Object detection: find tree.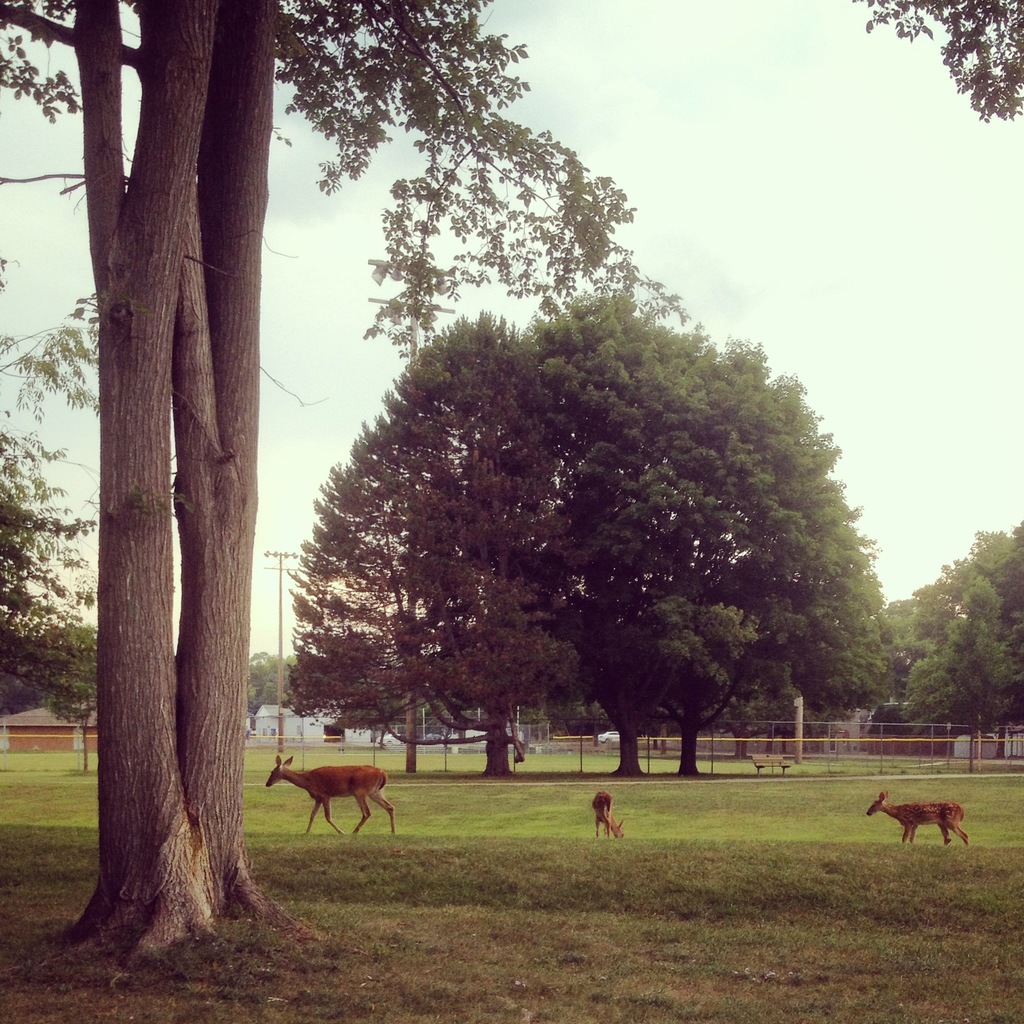
(x1=0, y1=399, x2=97, y2=714).
